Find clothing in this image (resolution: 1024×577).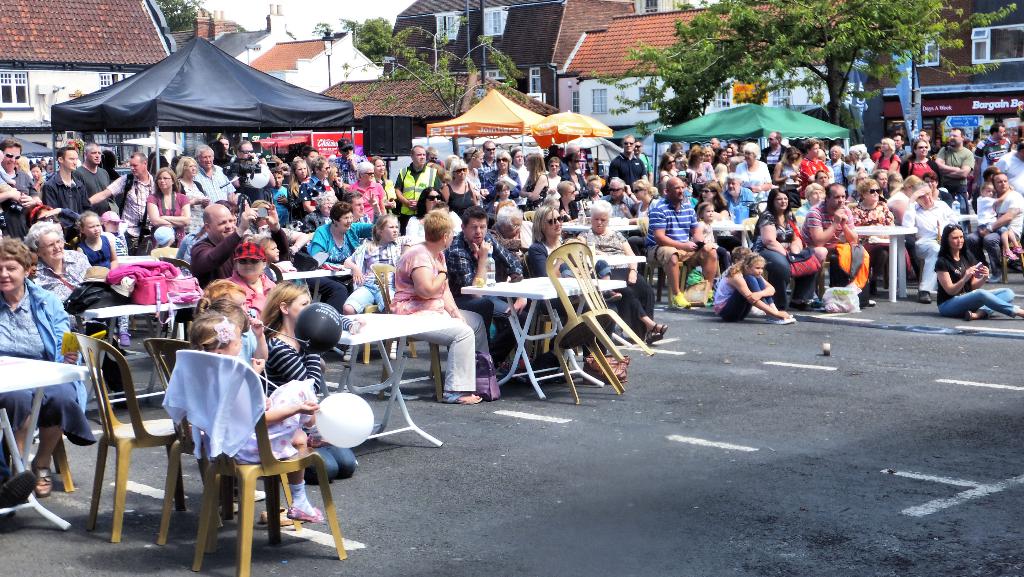
box(232, 380, 320, 459).
